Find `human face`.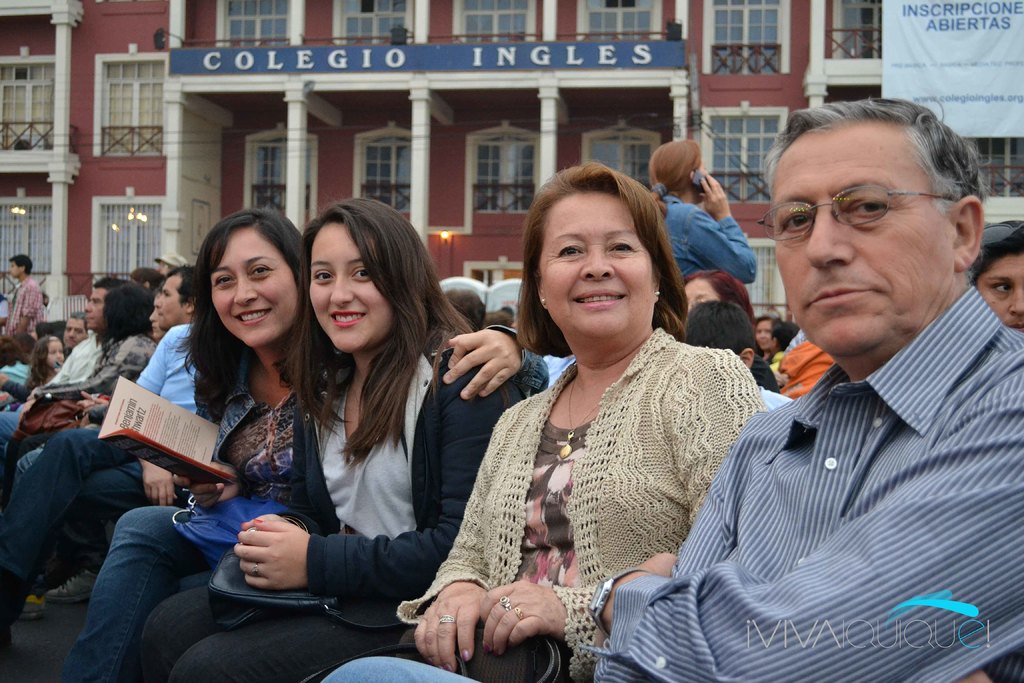
538/182/661/340.
